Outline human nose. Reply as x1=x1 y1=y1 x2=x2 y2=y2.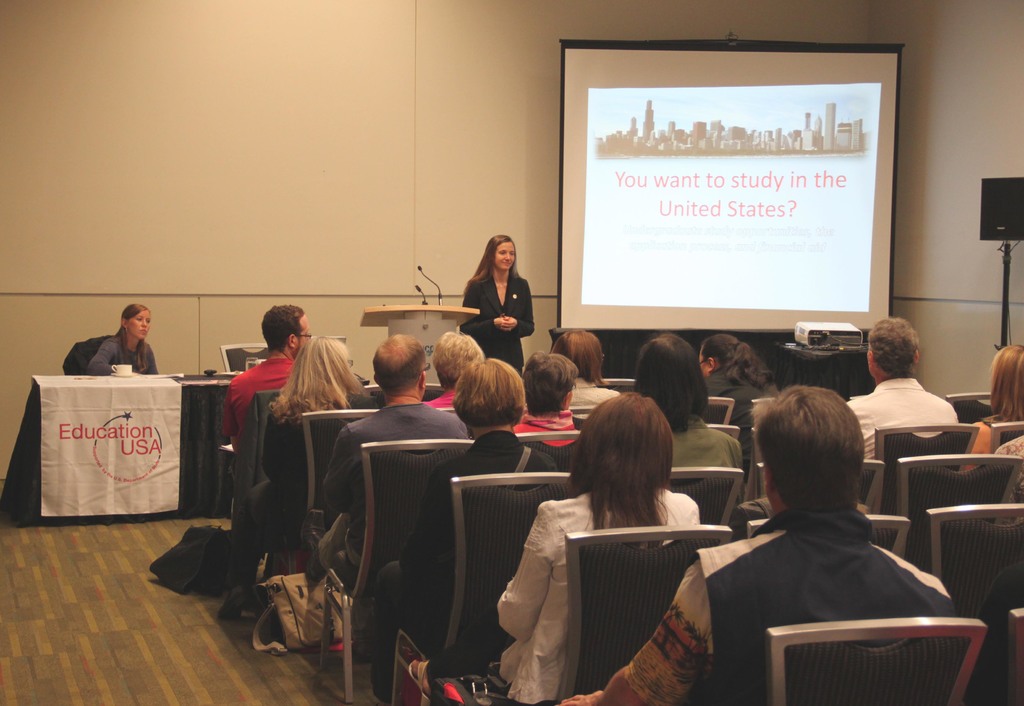
x1=137 y1=318 x2=151 y2=328.
